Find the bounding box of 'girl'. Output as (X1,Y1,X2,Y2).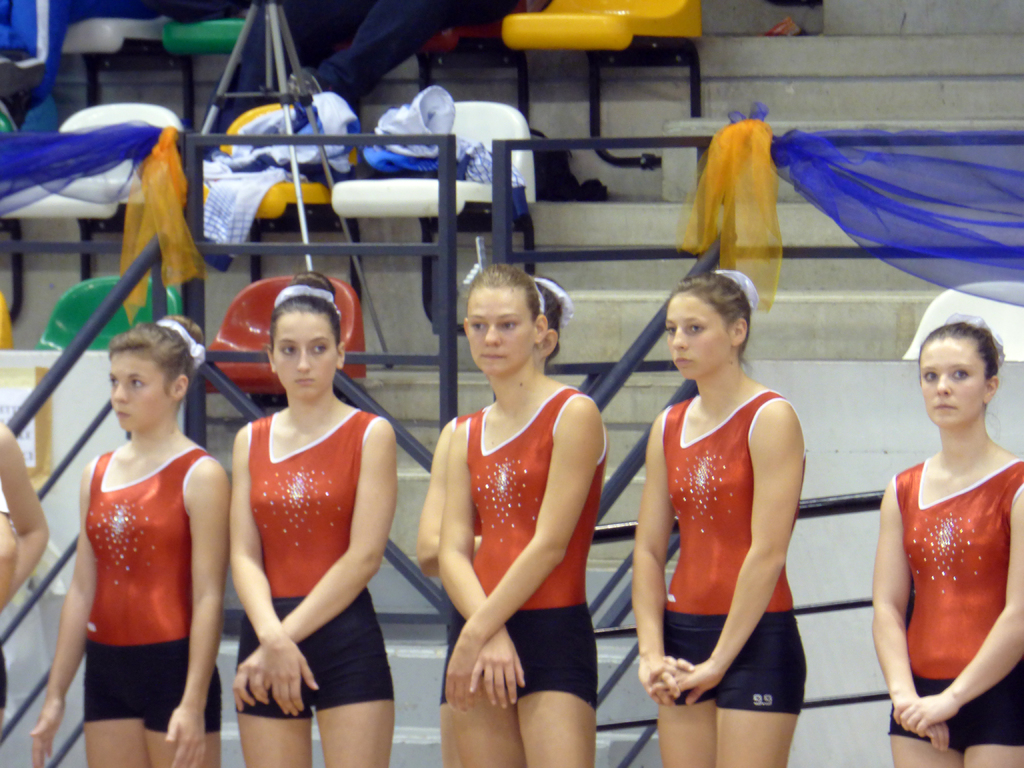
(632,267,808,767).
